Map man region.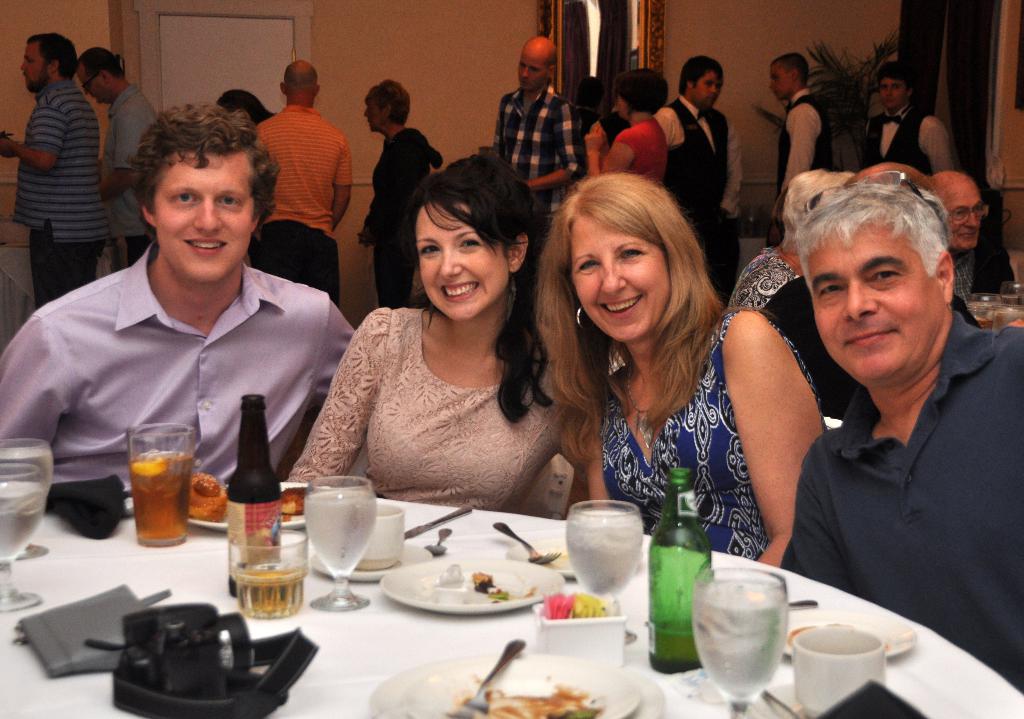
Mapped to detection(252, 60, 354, 306).
